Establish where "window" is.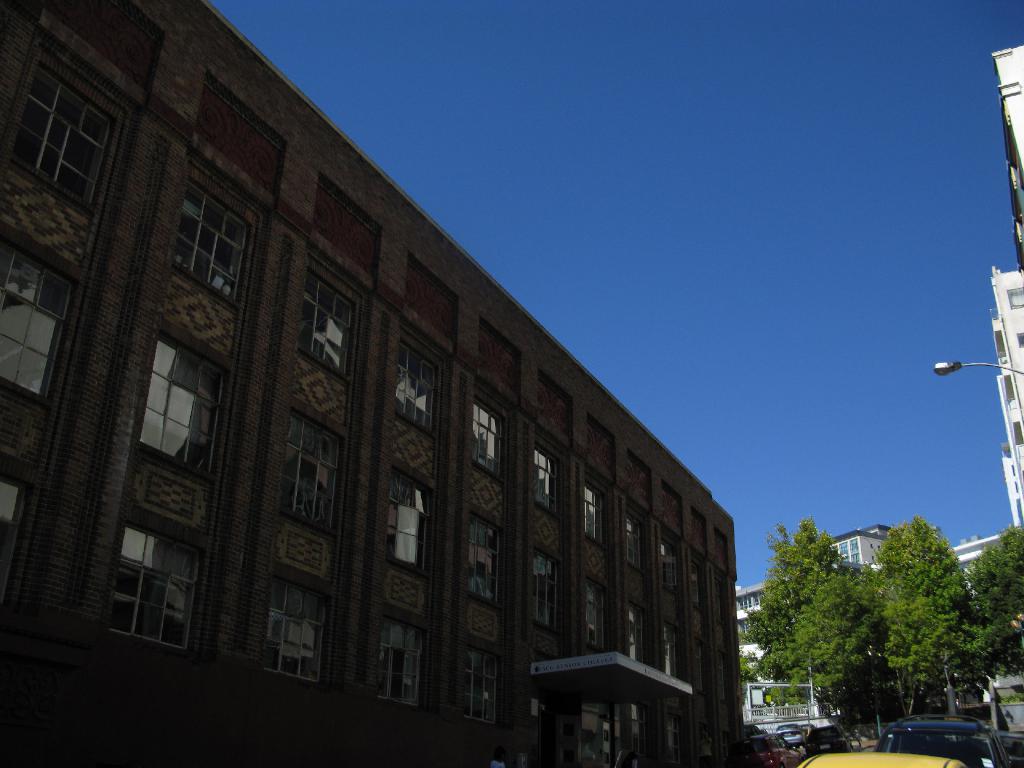
Established at 4/35/134/219.
